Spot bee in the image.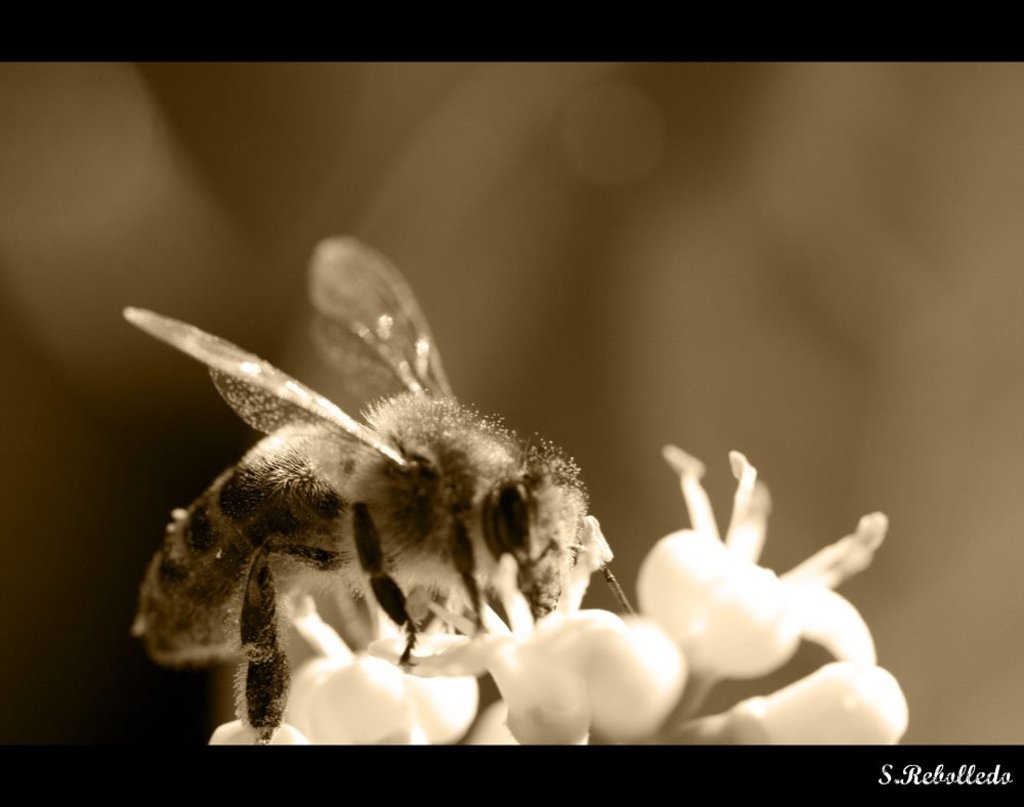
bee found at detection(120, 235, 637, 734).
